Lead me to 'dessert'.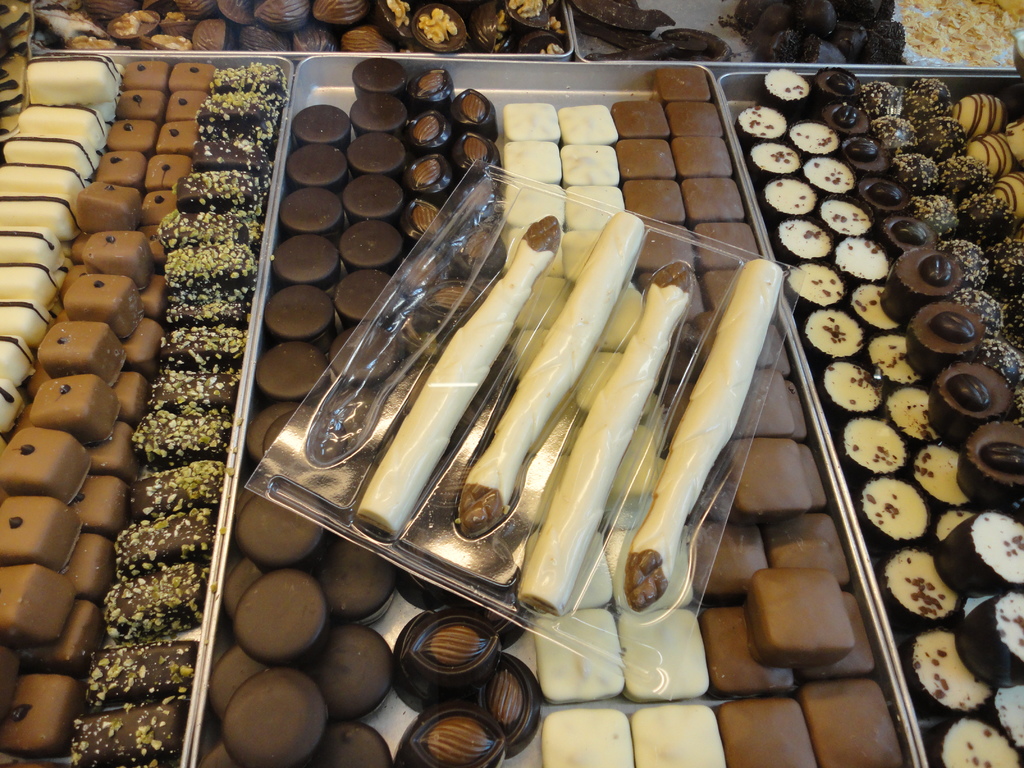
Lead to pyautogui.locateOnScreen(0, 127, 96, 179).
